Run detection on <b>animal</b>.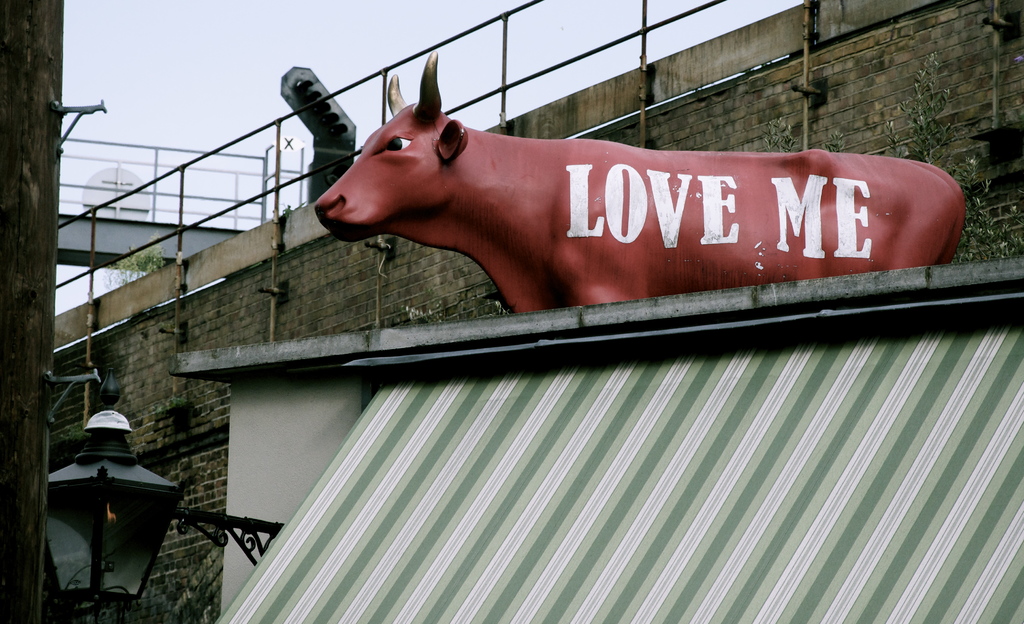
Result: region(311, 51, 971, 311).
